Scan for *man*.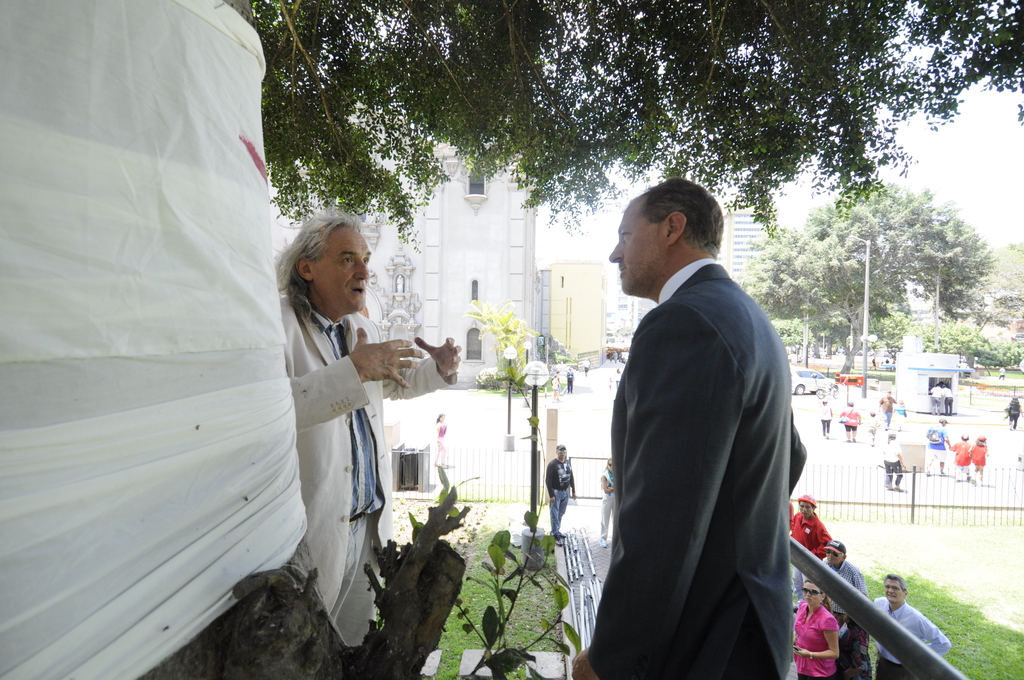
Scan result: {"left": 822, "top": 534, "right": 880, "bottom": 636}.
